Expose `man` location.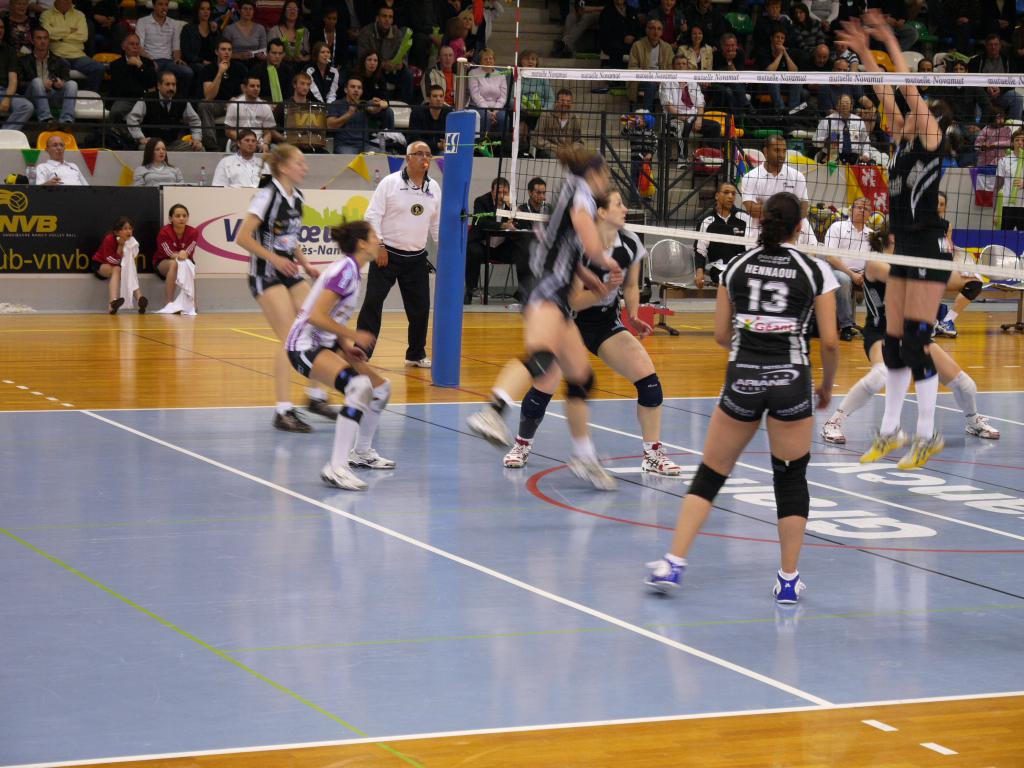
Exposed at detection(533, 91, 586, 157).
